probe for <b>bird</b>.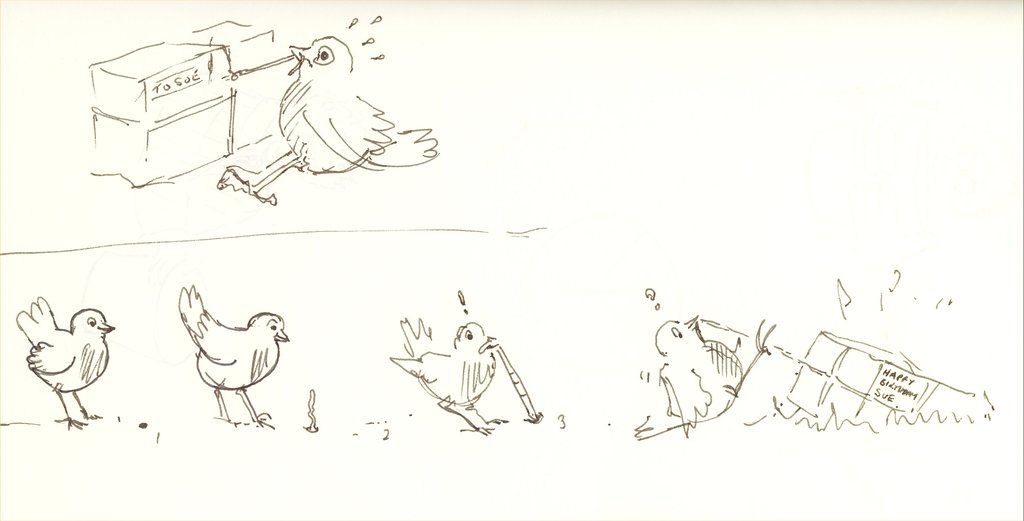
Probe result: l=382, t=304, r=507, b=431.
